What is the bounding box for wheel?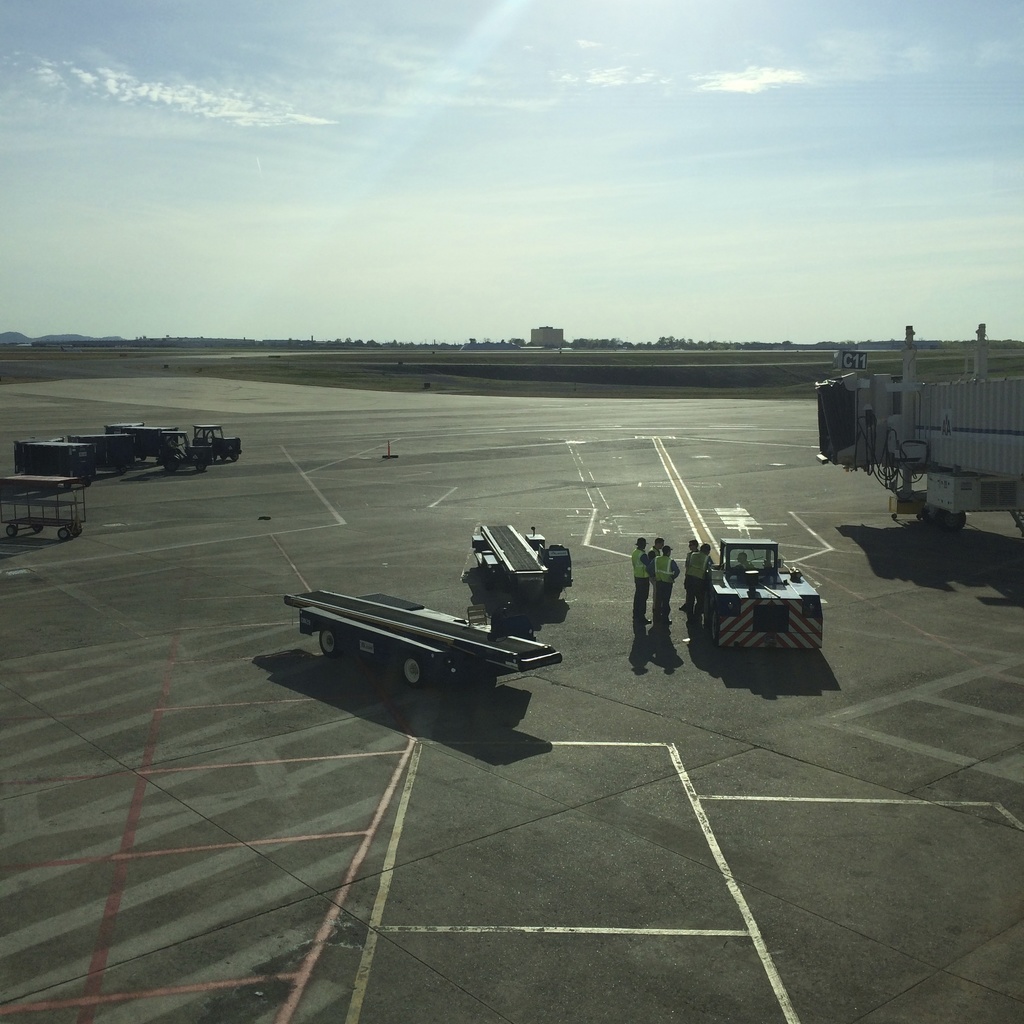
left=399, top=653, right=426, bottom=685.
